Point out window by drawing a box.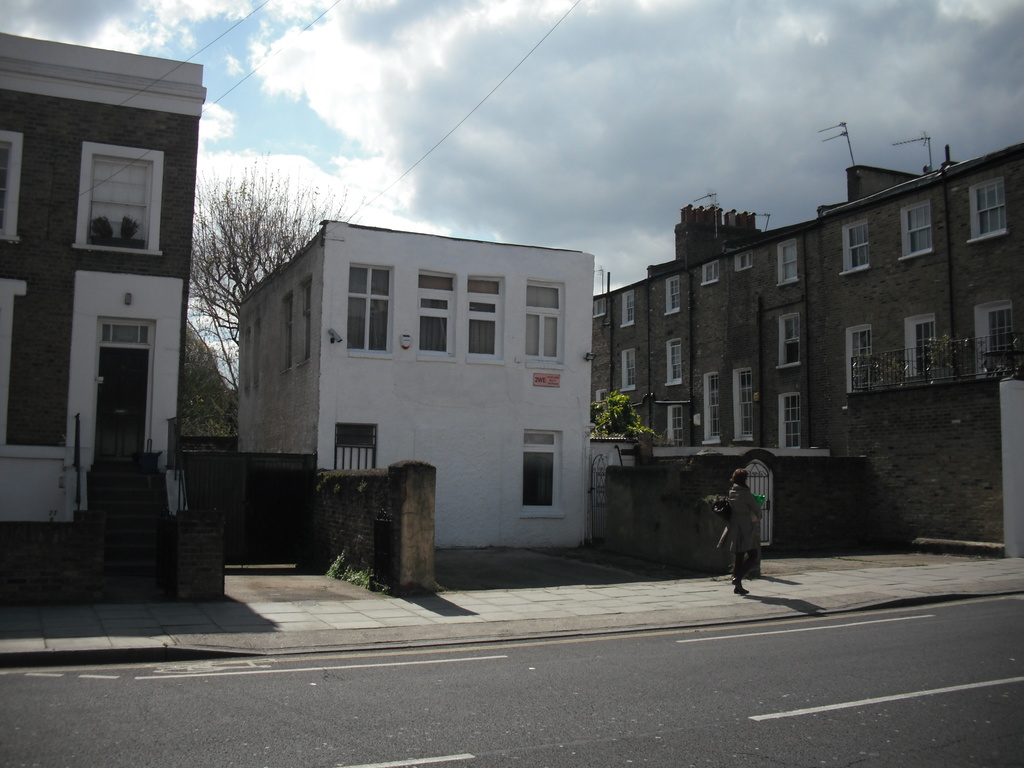
621, 347, 638, 394.
